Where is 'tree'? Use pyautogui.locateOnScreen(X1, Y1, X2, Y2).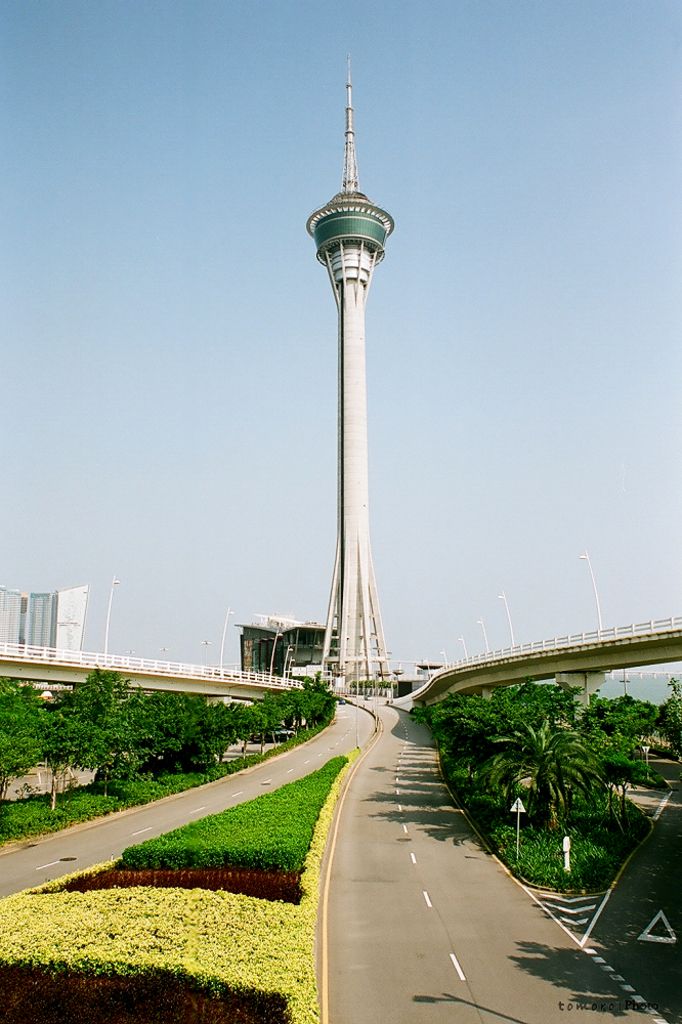
pyautogui.locateOnScreen(592, 692, 674, 763).
